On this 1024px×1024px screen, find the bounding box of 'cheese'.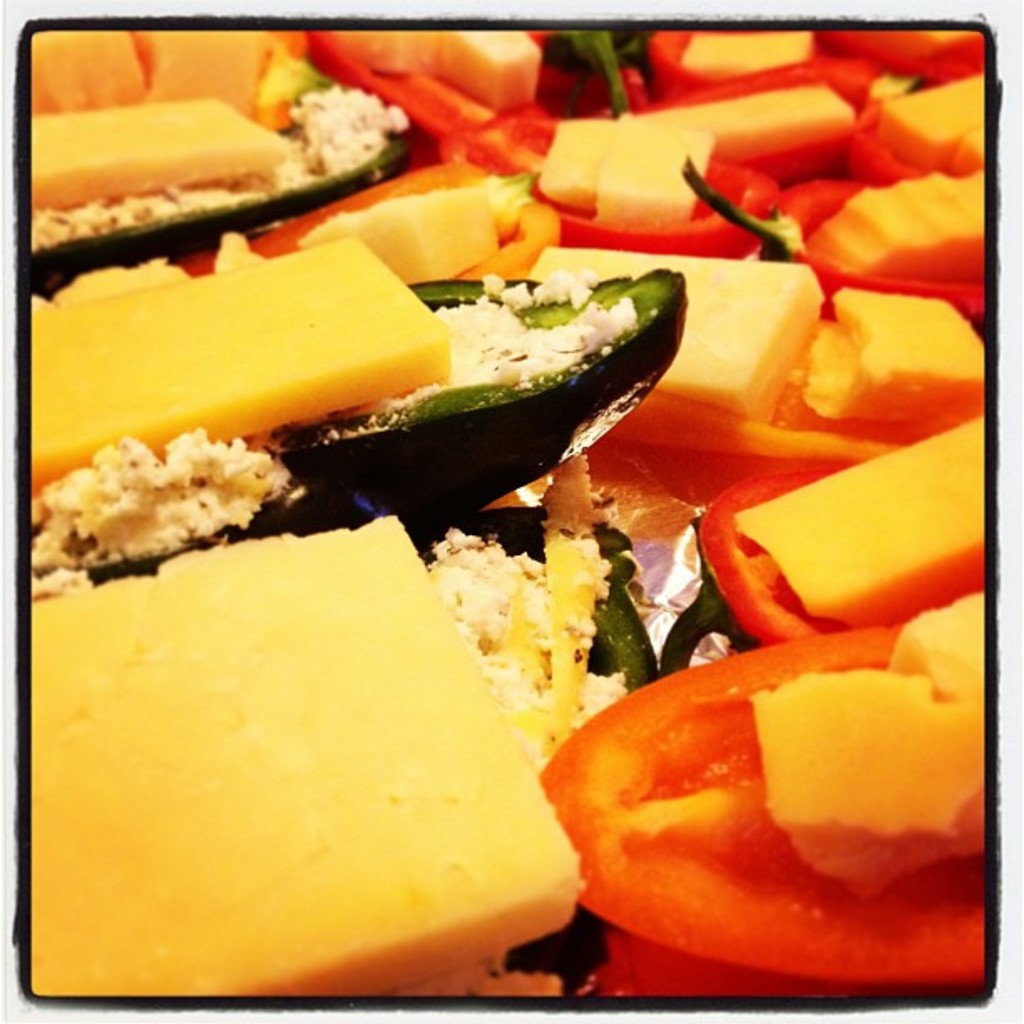
Bounding box: pyautogui.locateOnScreen(527, 243, 825, 422).
